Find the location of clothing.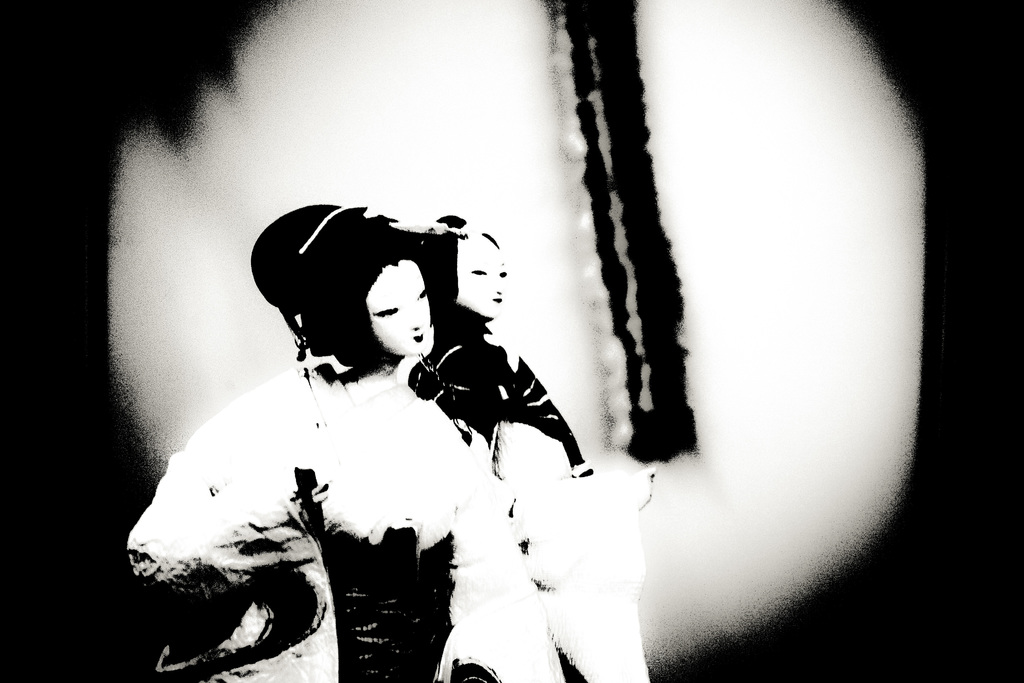
Location: <box>406,320,654,682</box>.
